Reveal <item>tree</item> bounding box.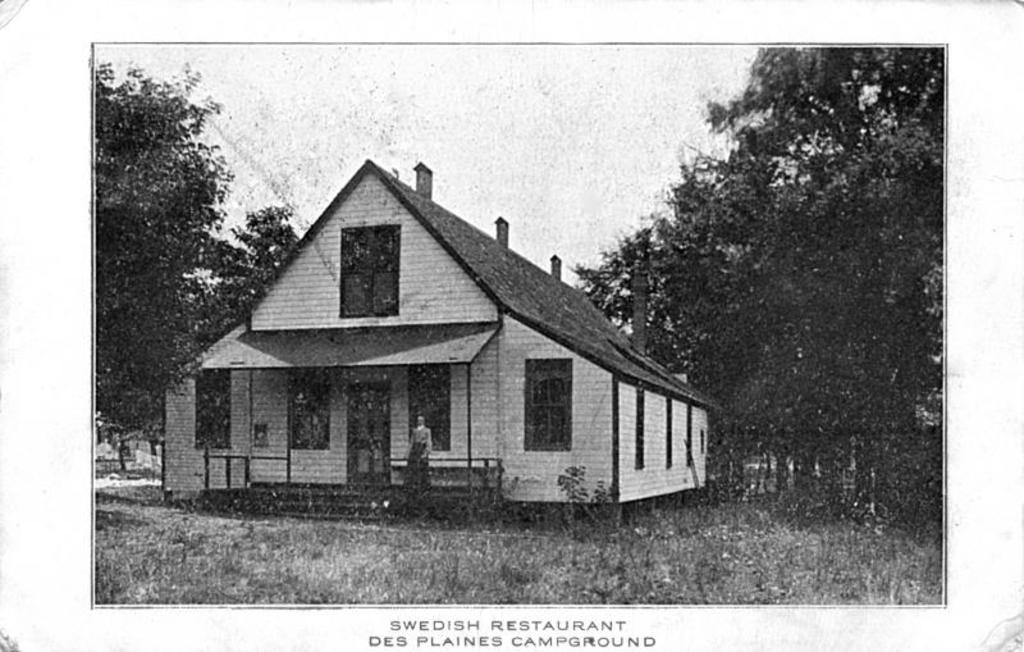
Revealed: (628, 69, 946, 493).
